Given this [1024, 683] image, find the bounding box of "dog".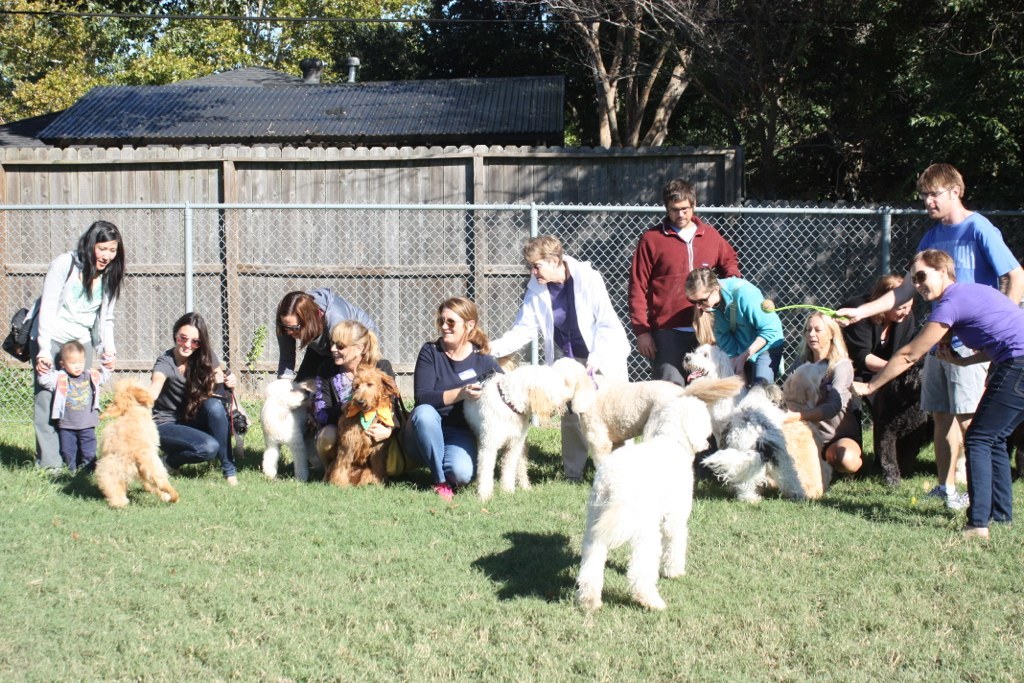
{"left": 94, "top": 382, "right": 179, "bottom": 509}.
